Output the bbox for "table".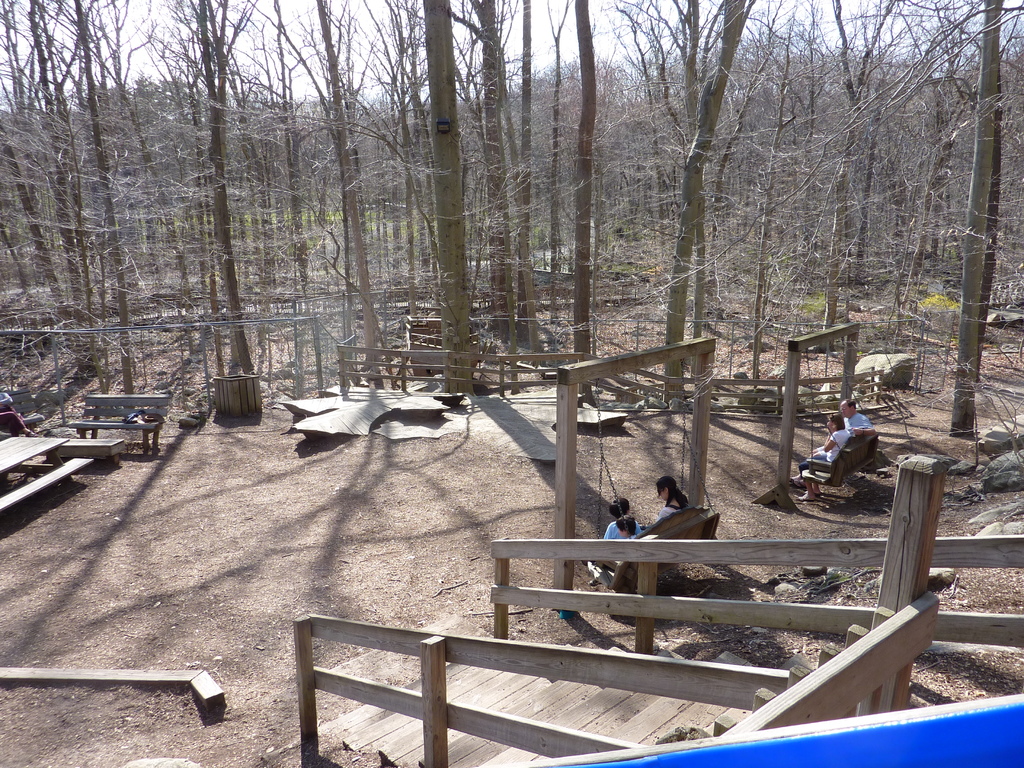
l=0, t=436, r=70, b=494.
